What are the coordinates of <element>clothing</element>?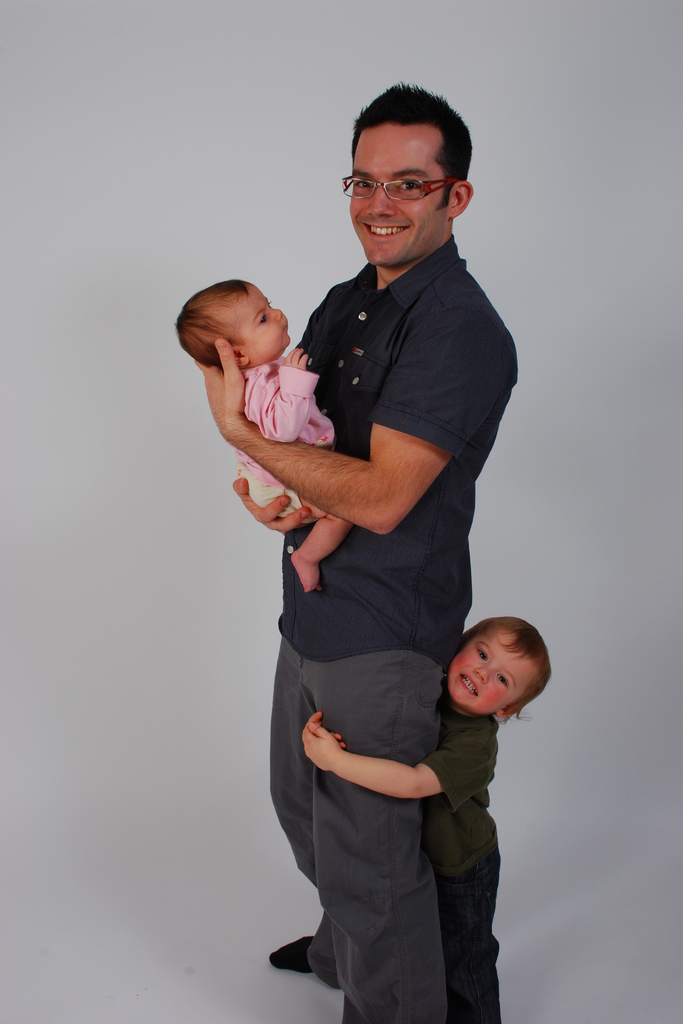
(x1=250, y1=225, x2=495, y2=991).
